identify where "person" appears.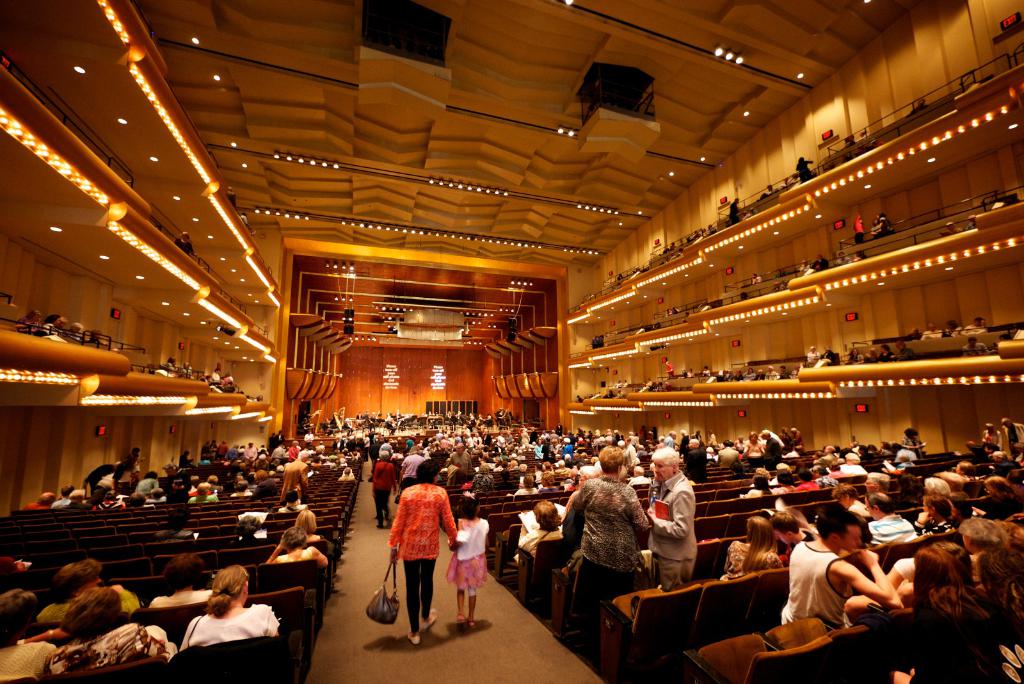
Appears at BBox(733, 369, 743, 378).
